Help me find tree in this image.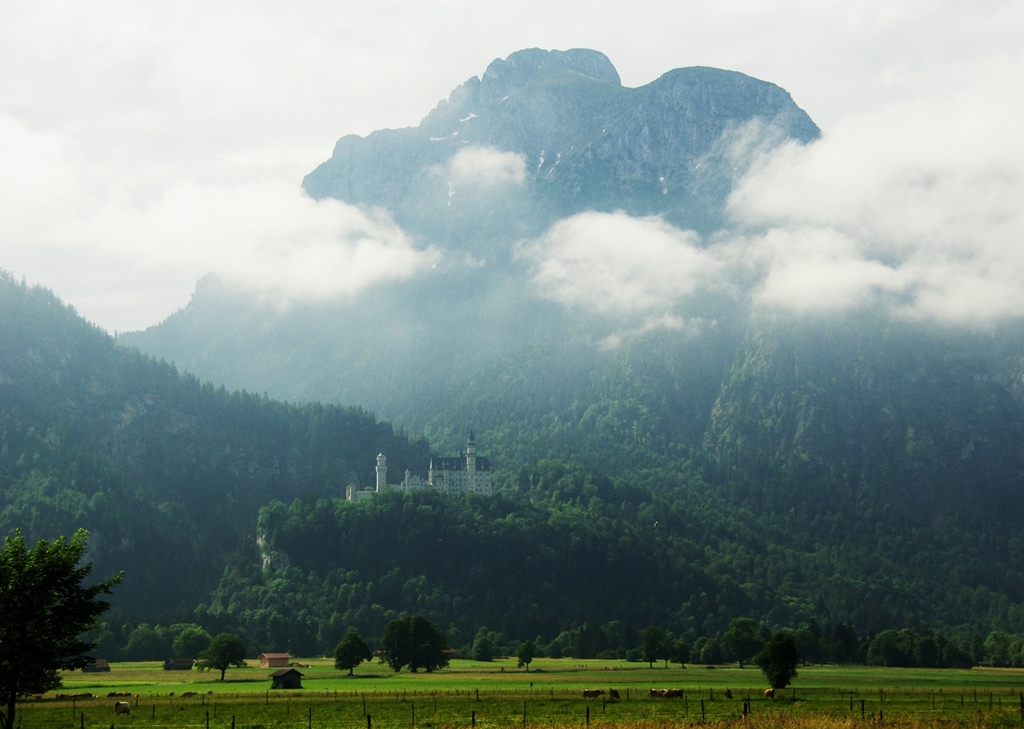
Found it: <region>0, 528, 125, 728</region>.
